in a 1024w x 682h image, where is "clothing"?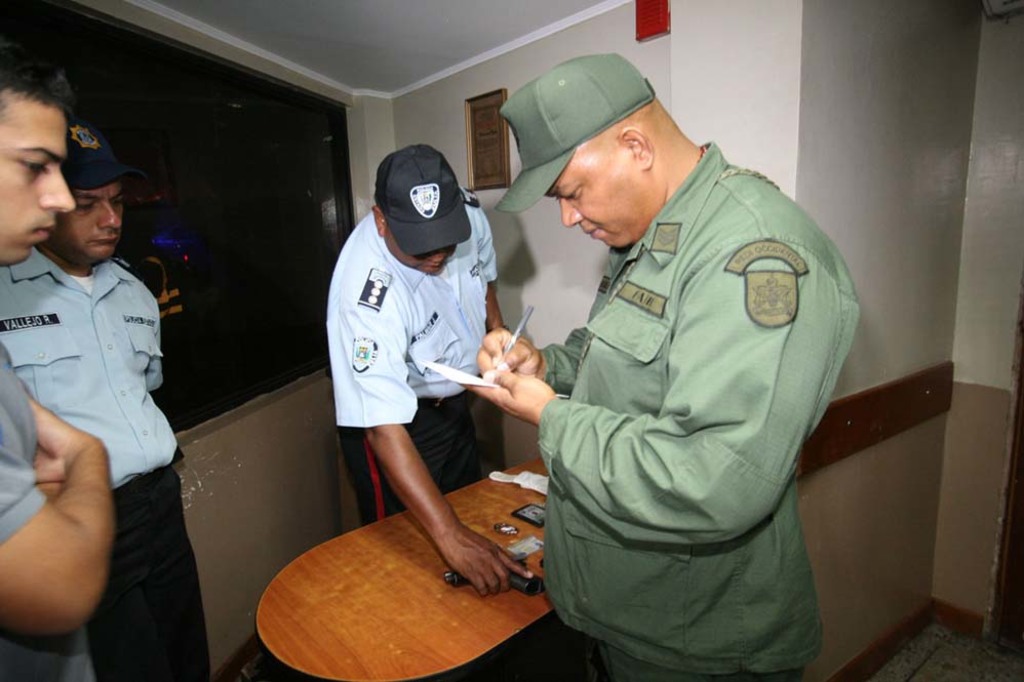
pyautogui.locateOnScreen(487, 122, 873, 664).
